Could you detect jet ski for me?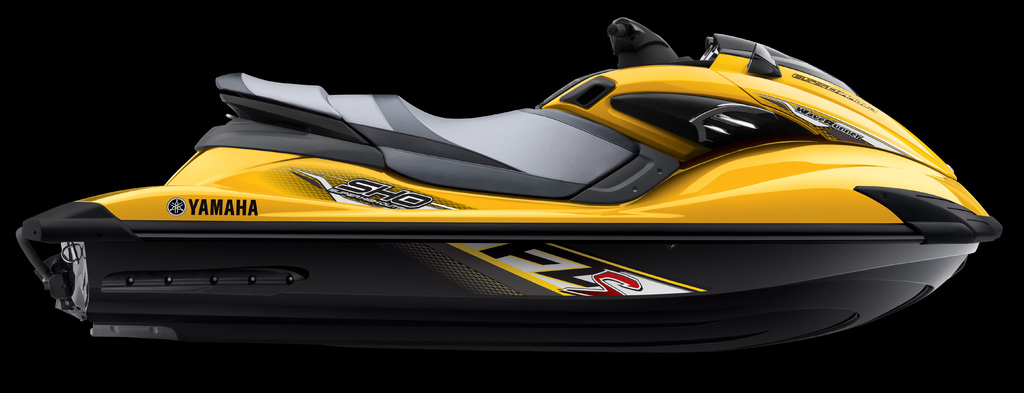
Detection result: bbox(15, 13, 1003, 355).
